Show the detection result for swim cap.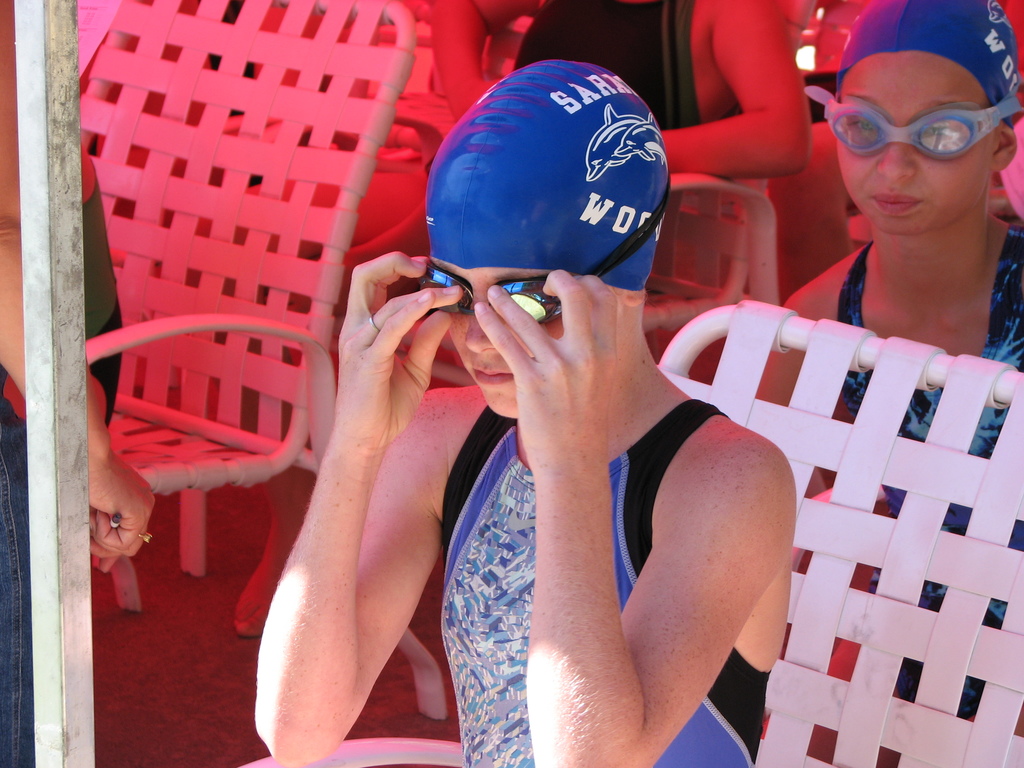
bbox=(428, 60, 663, 288).
